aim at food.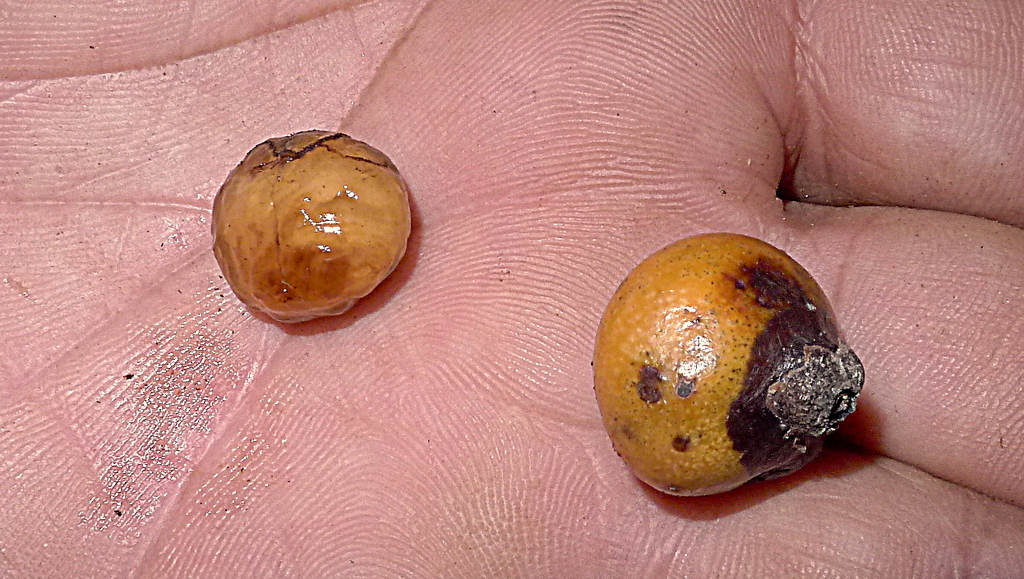
Aimed at bbox(224, 123, 410, 303).
